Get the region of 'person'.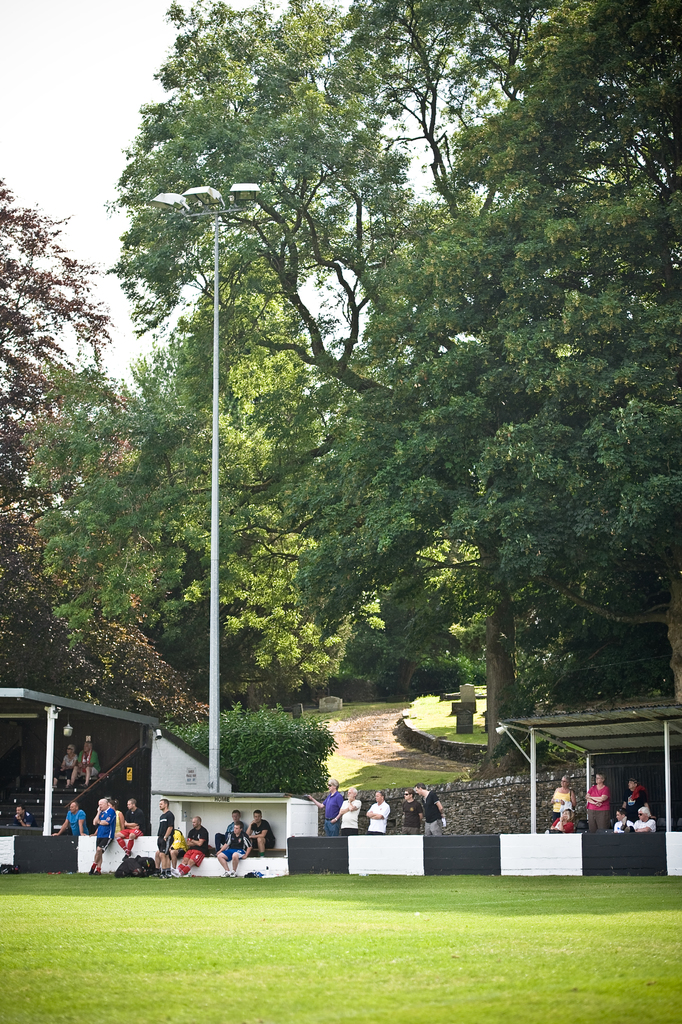
bbox=(394, 784, 427, 829).
